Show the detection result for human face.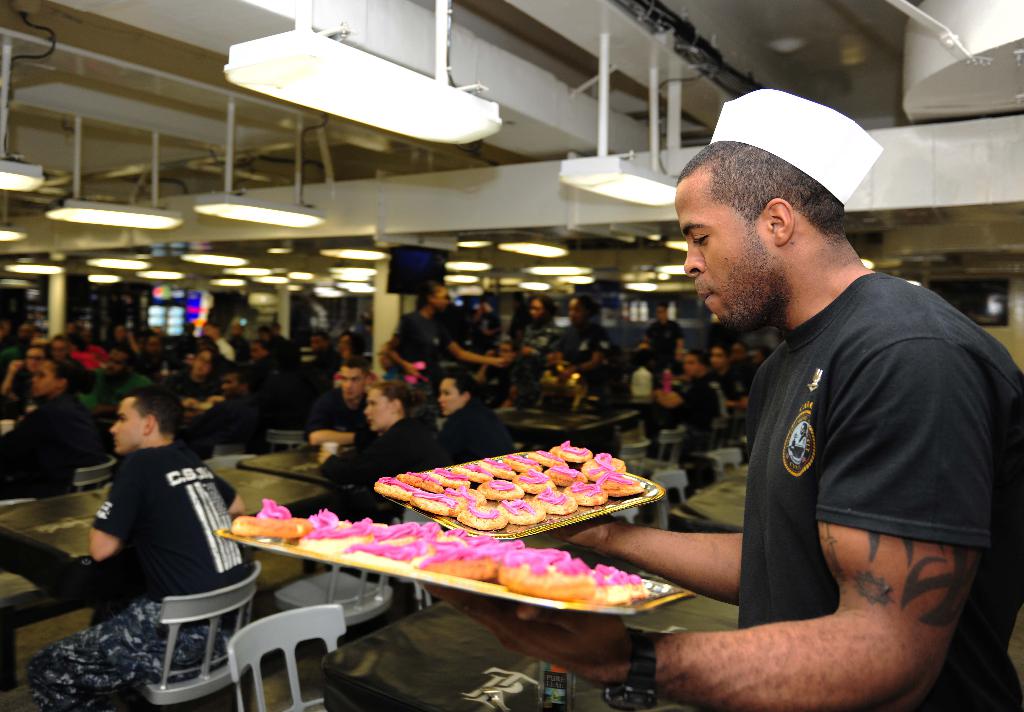
x1=676, y1=177, x2=790, y2=329.
